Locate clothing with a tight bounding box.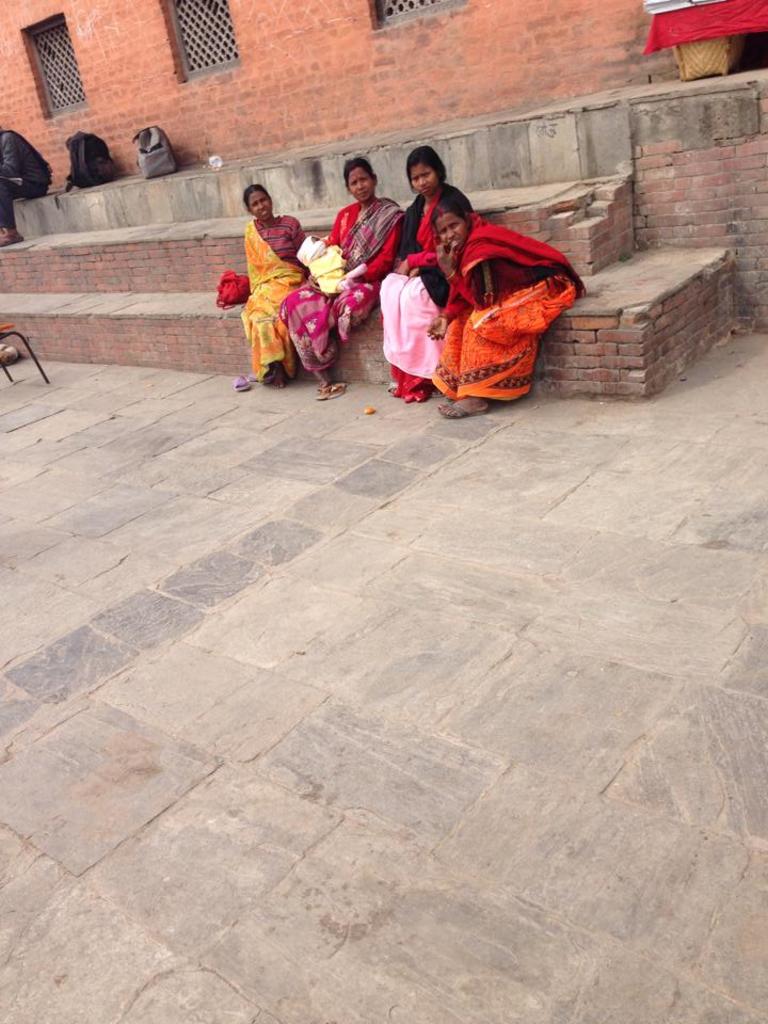
(left=276, top=185, right=400, bottom=381).
